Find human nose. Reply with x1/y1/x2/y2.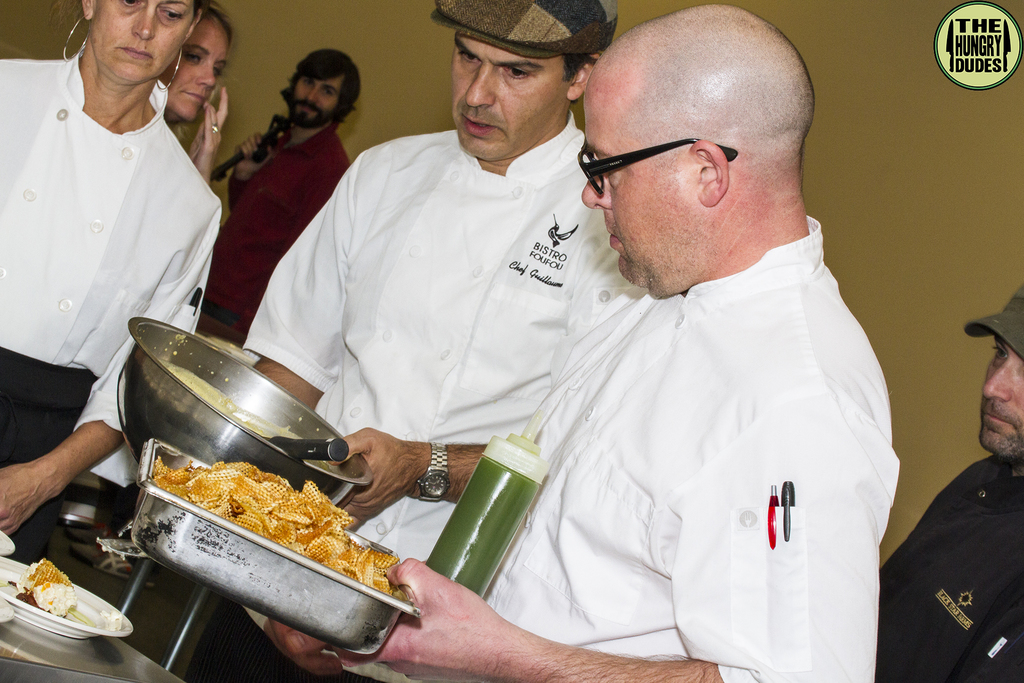
195/63/216/92.
